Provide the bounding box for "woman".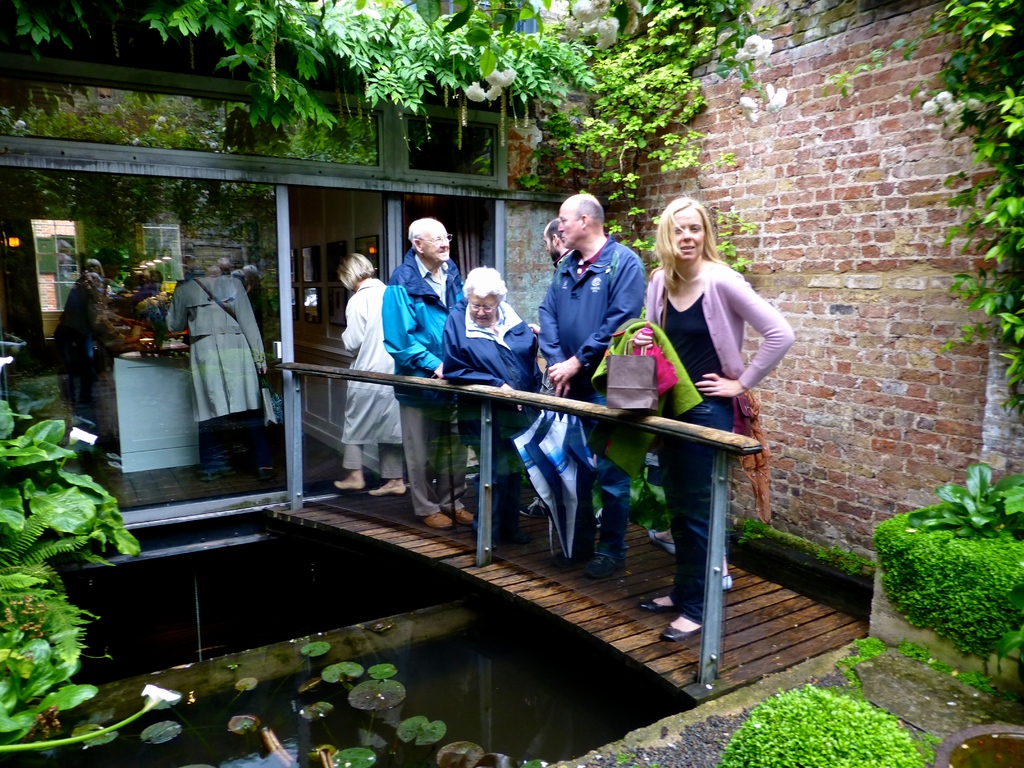
(x1=332, y1=252, x2=404, y2=492).
